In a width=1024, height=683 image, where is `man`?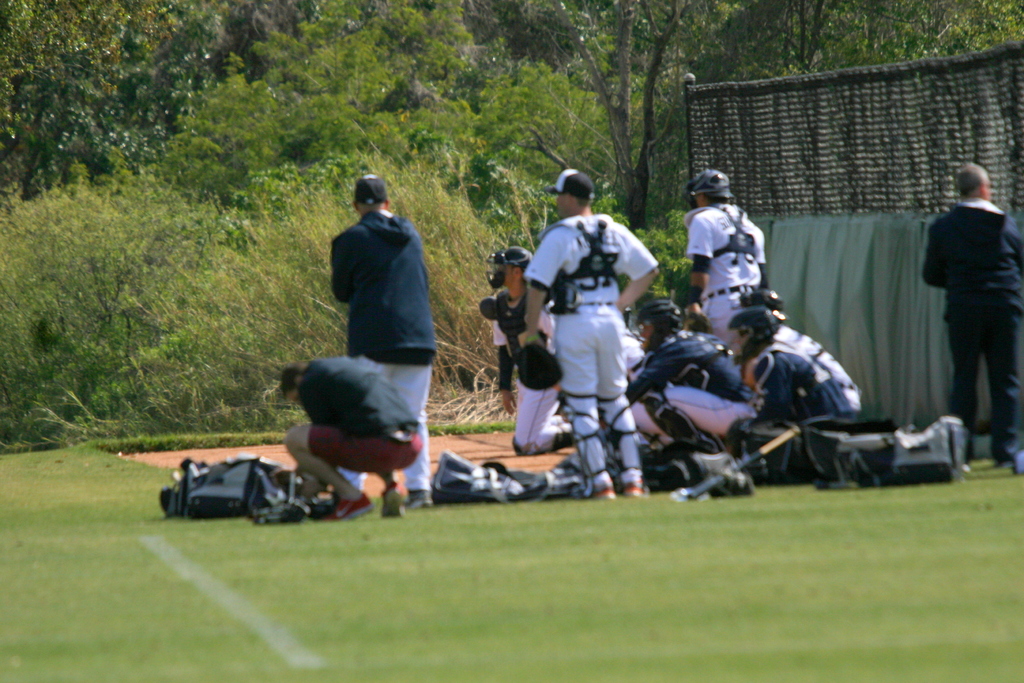
bbox=[485, 249, 573, 452].
